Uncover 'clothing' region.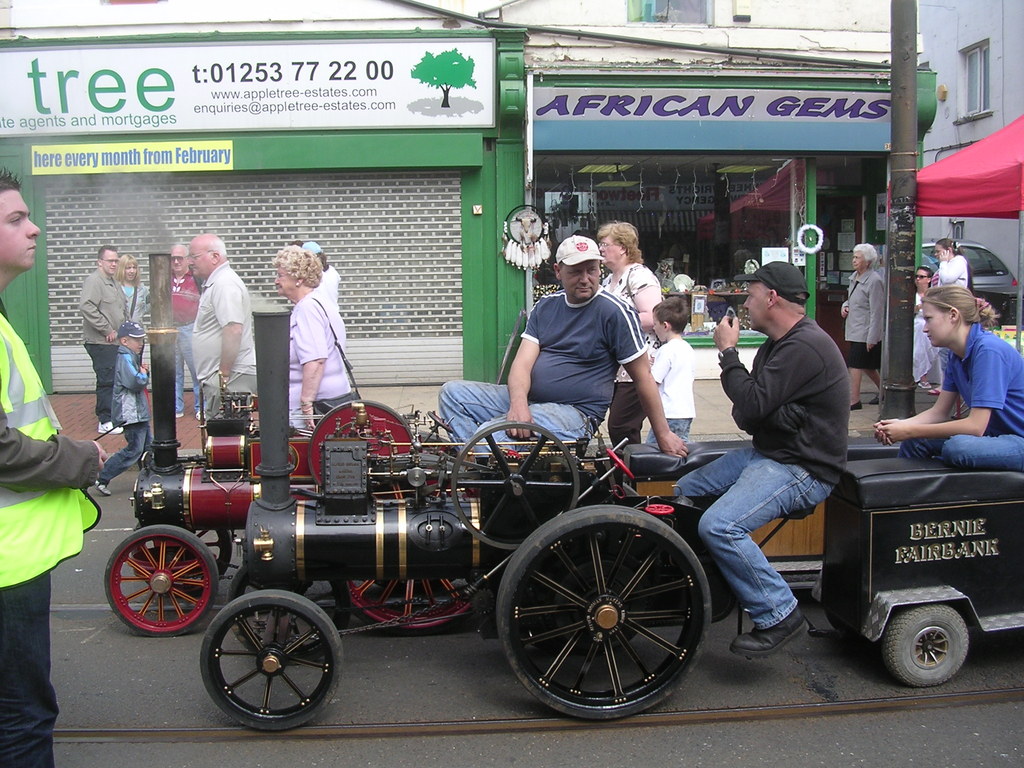
Uncovered: Rect(115, 282, 145, 332).
